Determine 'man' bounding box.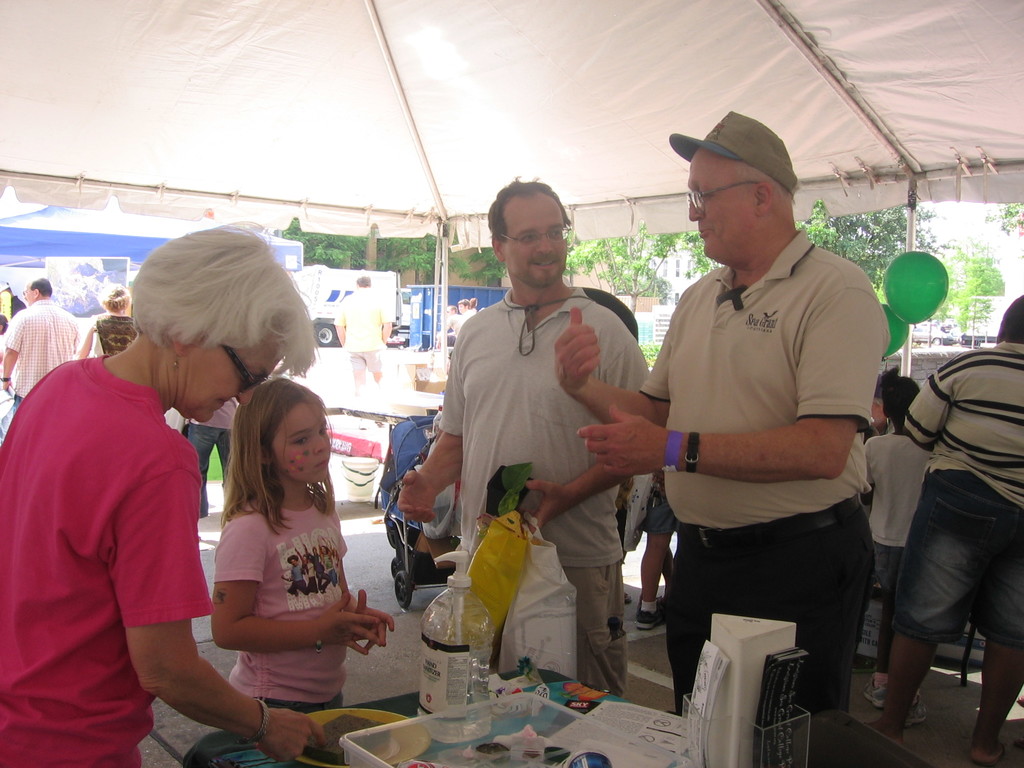
Determined: bbox=[637, 113, 904, 702].
